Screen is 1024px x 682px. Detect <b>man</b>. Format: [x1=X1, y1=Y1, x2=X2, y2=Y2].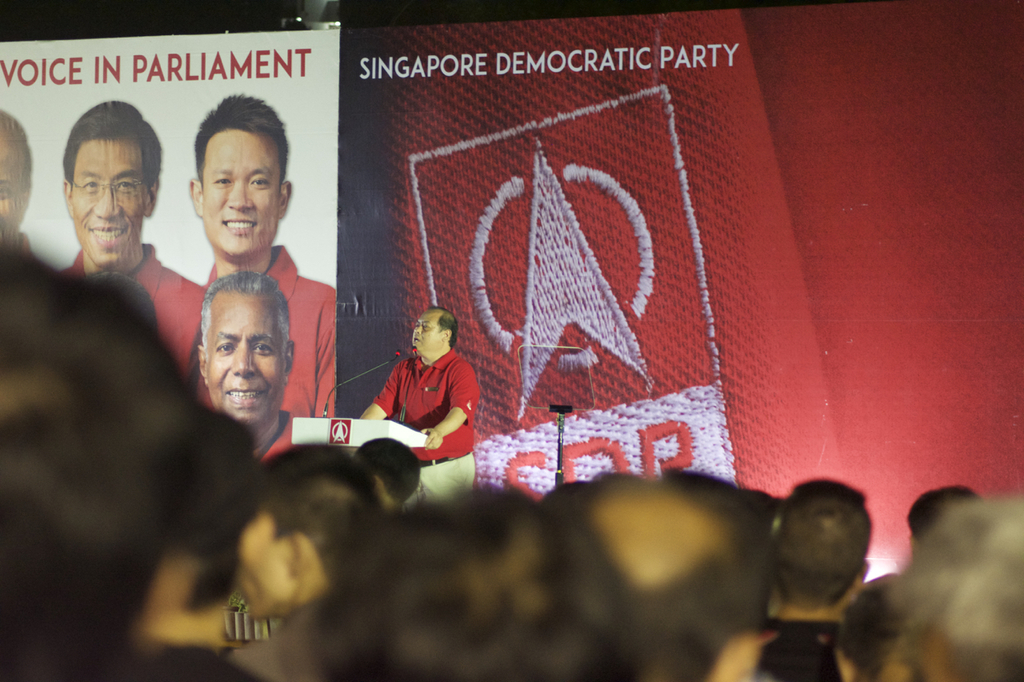
[x1=192, y1=272, x2=303, y2=462].
